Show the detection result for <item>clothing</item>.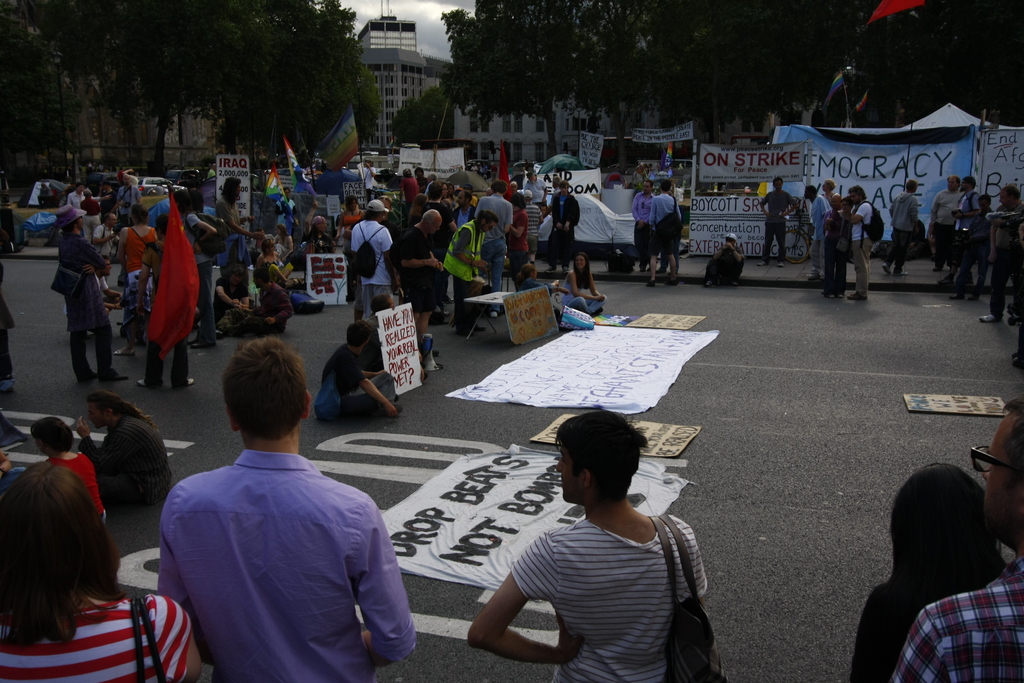
rect(454, 207, 477, 226).
